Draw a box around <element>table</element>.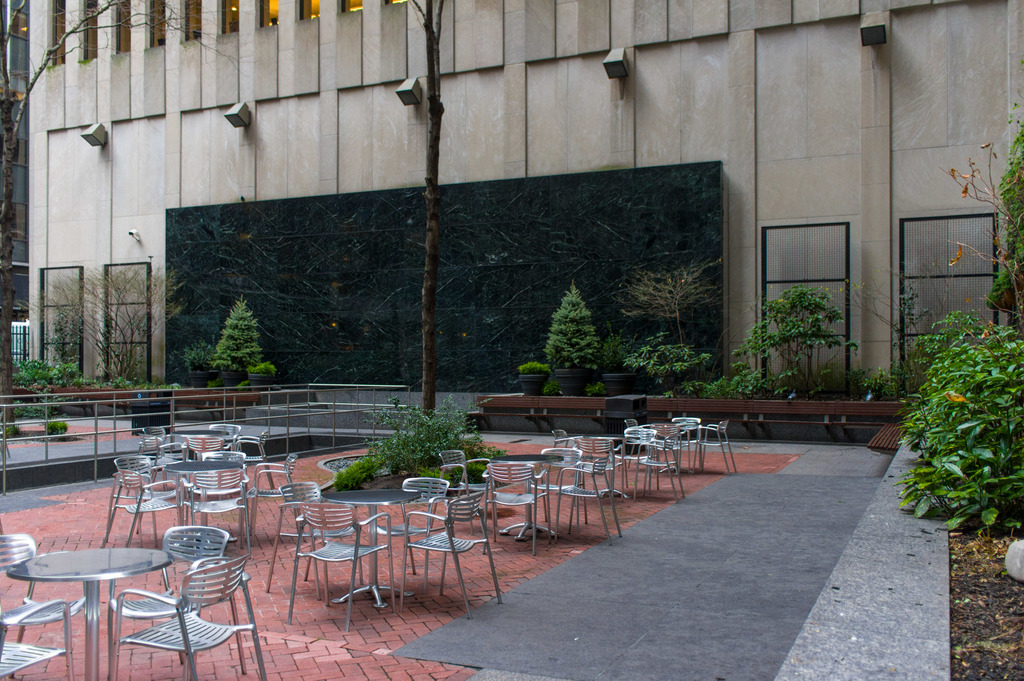
[11, 529, 183, 663].
